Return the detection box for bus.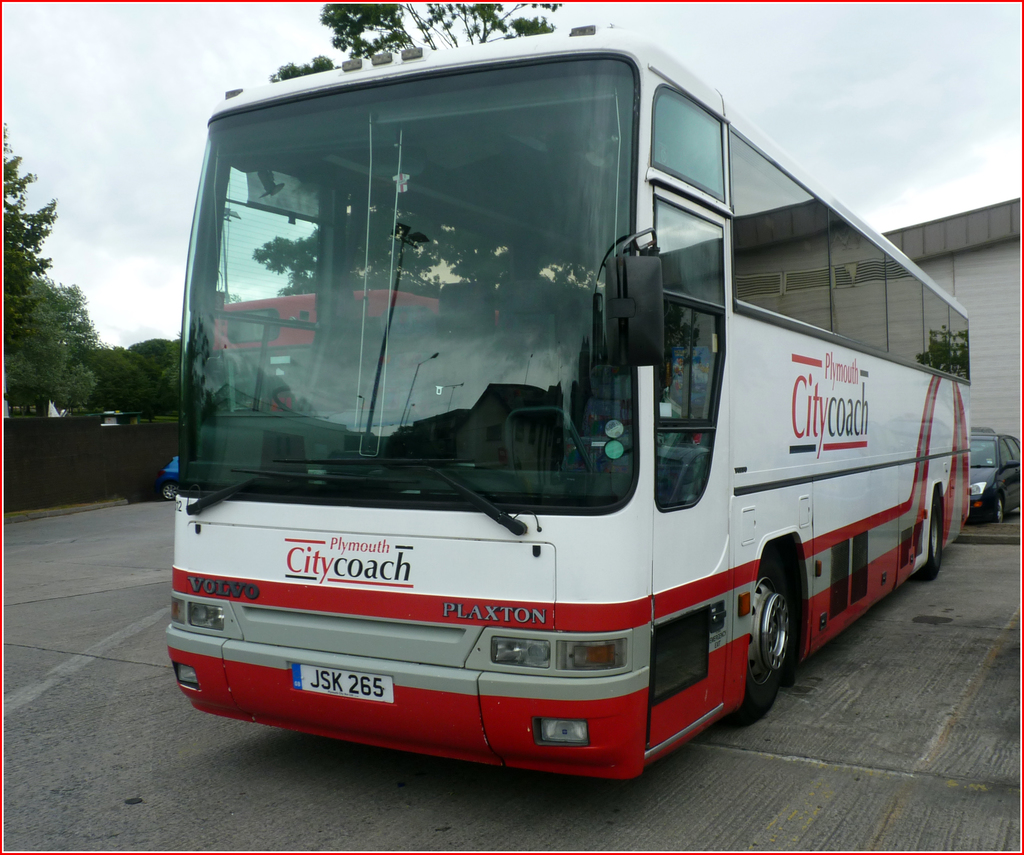
l=163, t=22, r=979, b=781.
